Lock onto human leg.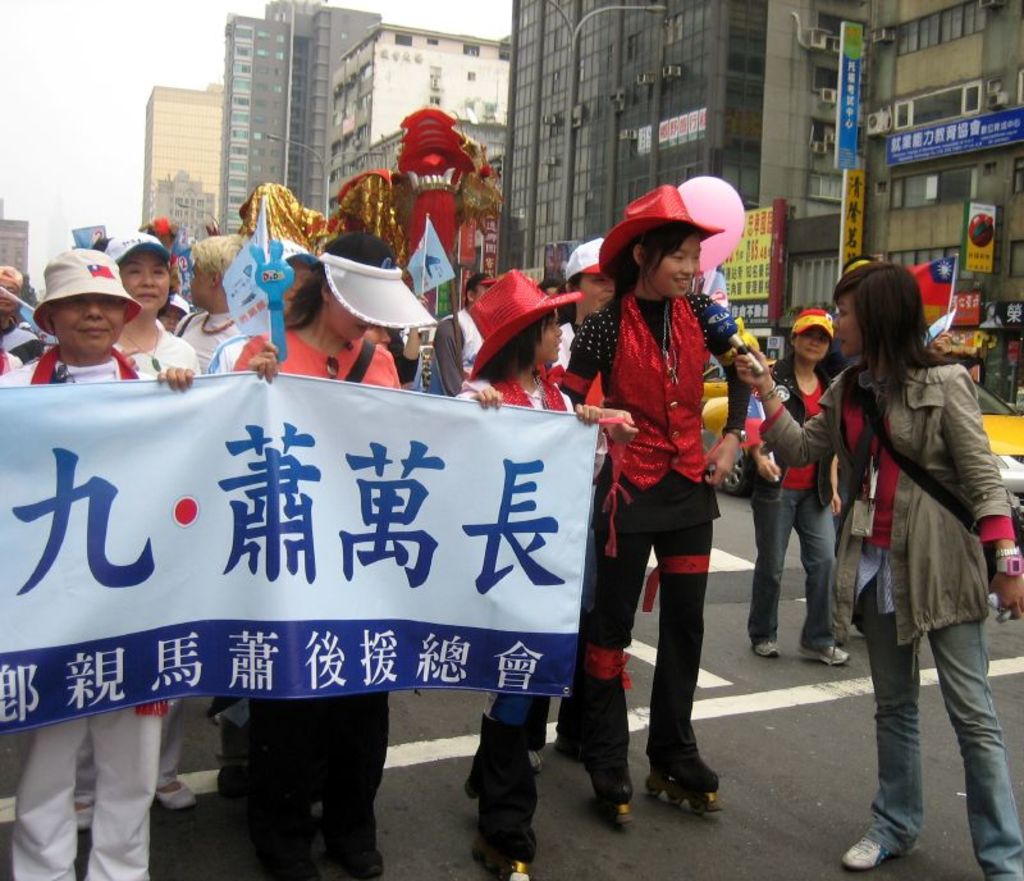
Locked: bbox(19, 715, 86, 880).
